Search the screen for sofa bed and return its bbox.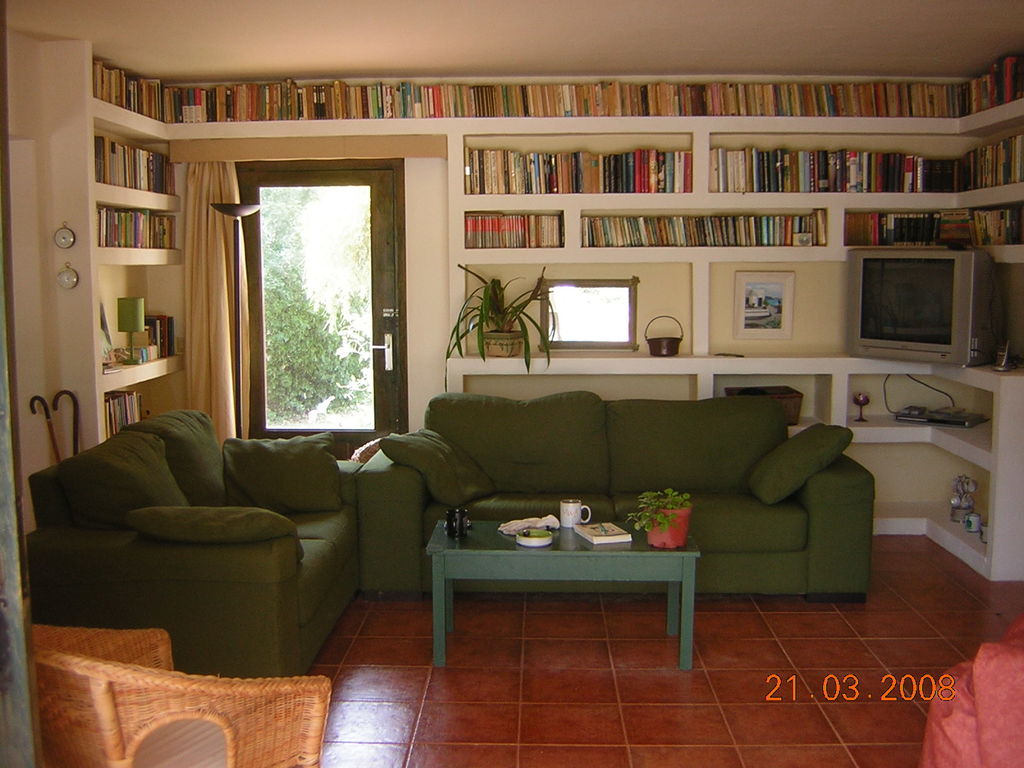
Found: 31,409,362,677.
